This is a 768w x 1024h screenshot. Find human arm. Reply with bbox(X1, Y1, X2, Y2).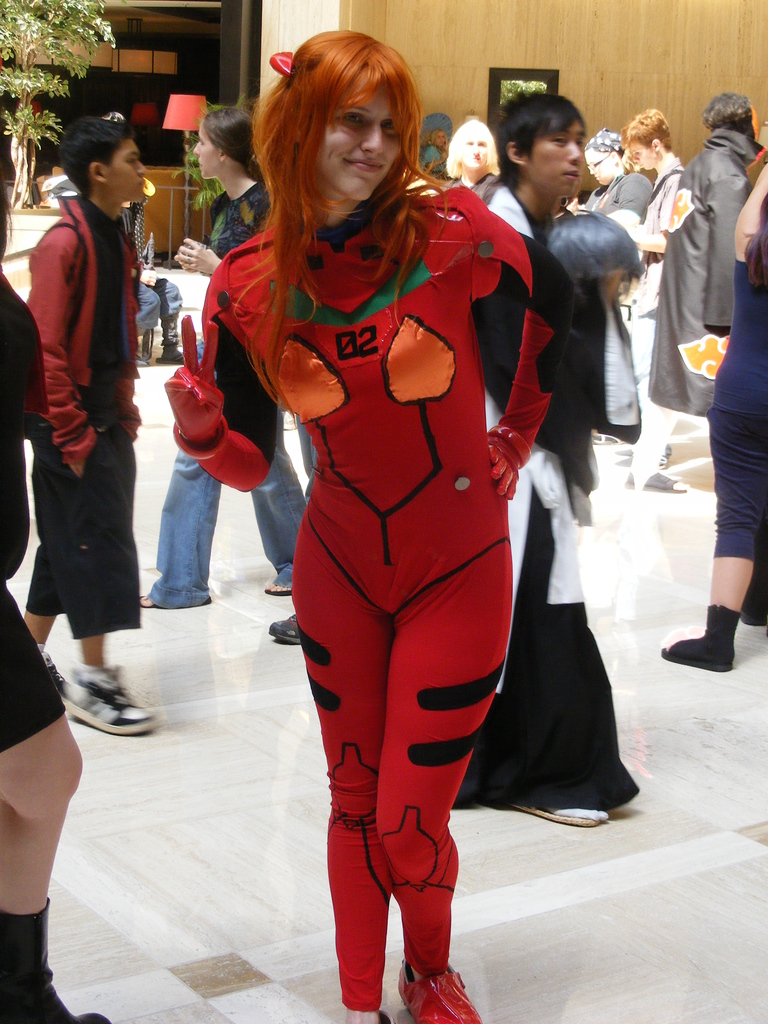
bbox(473, 199, 585, 505).
